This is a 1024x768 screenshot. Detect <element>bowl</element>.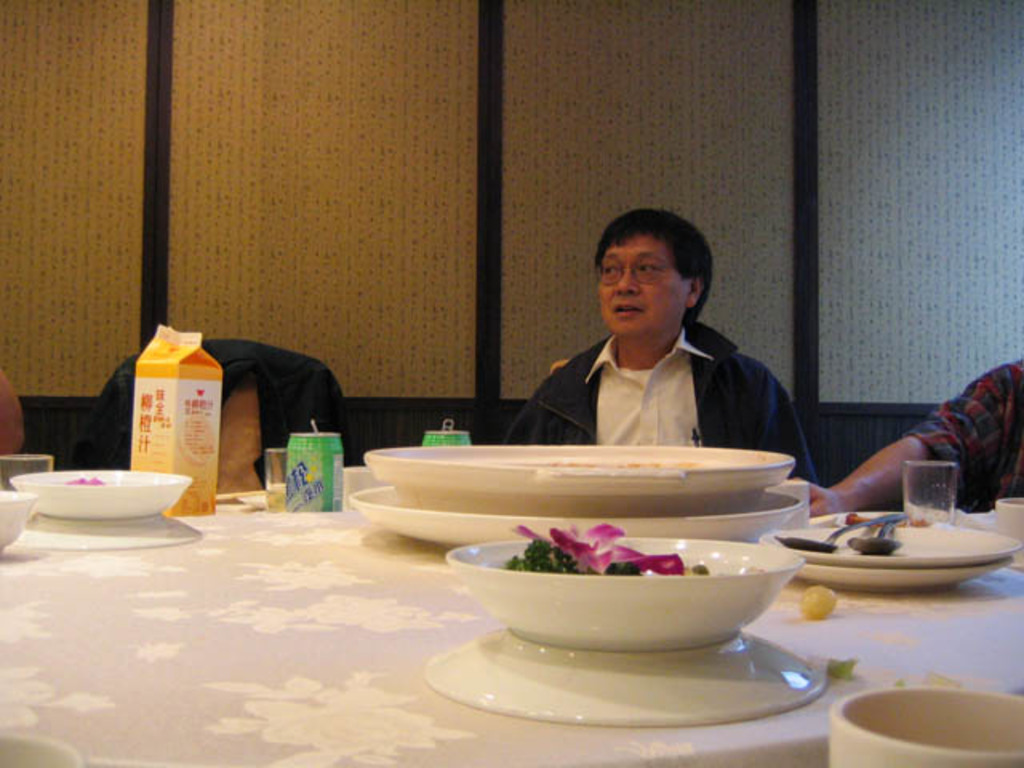
x1=827, y1=690, x2=1022, y2=766.
